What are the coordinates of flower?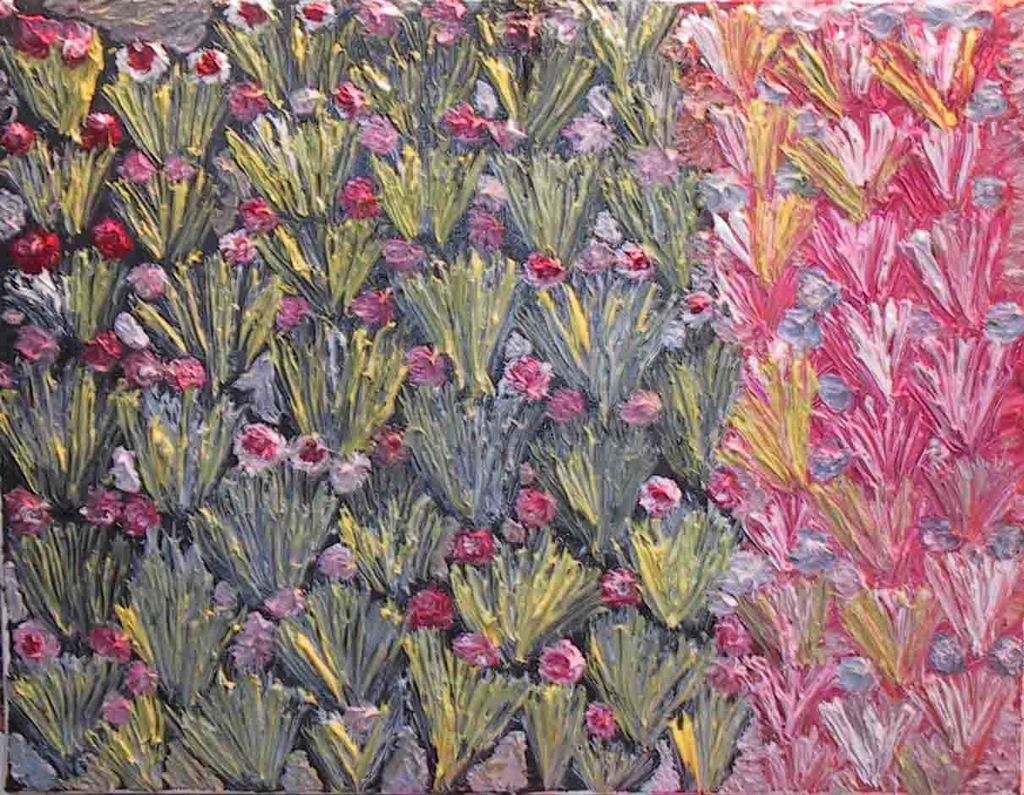
324:450:375:499.
